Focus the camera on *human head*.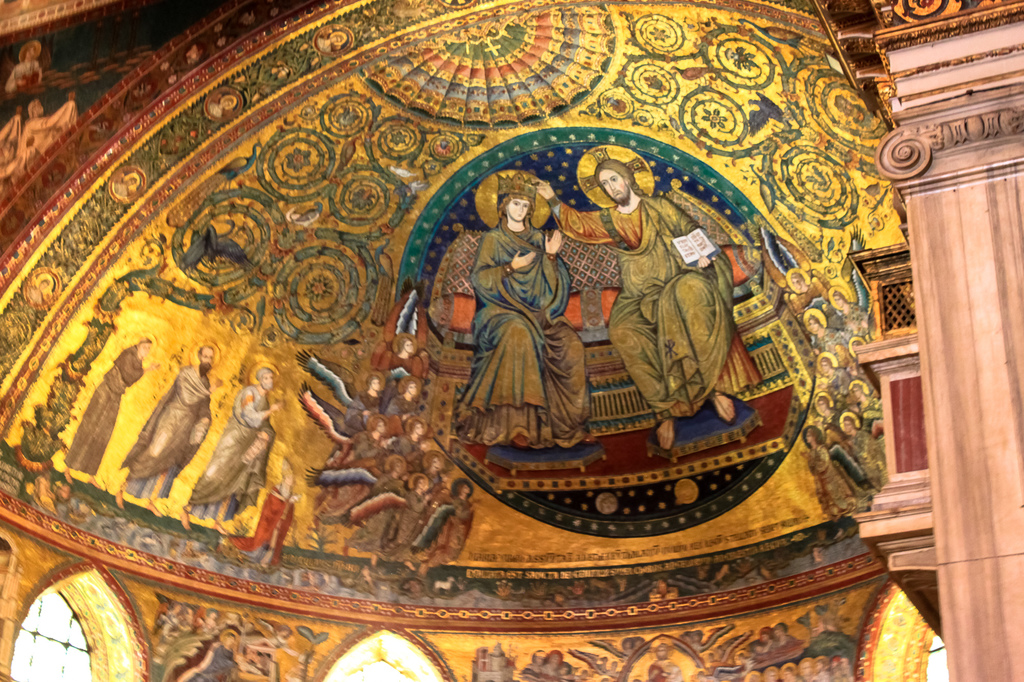
Focus region: region(28, 98, 47, 120).
